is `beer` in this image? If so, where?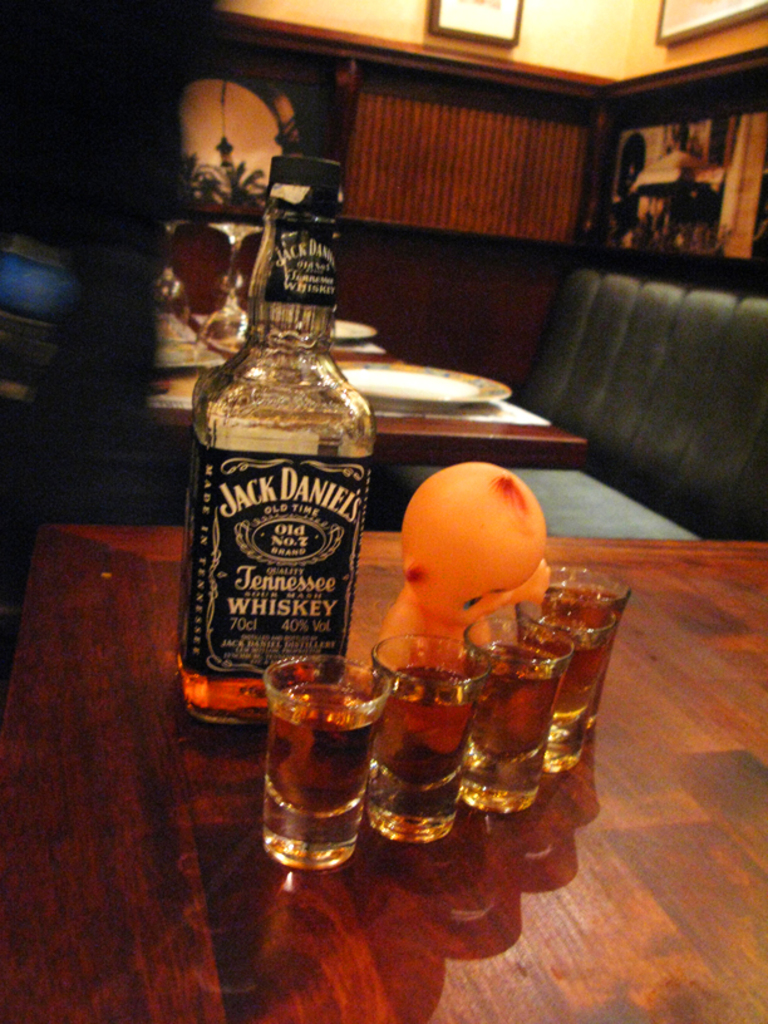
Yes, at locate(467, 595, 587, 811).
